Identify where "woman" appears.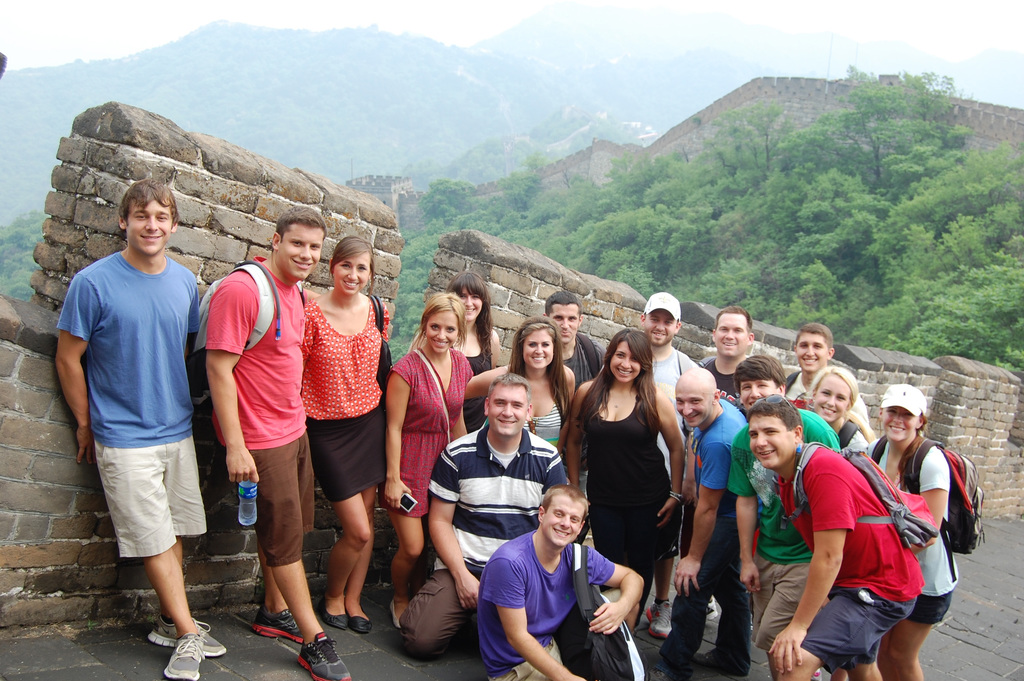
Appears at bbox=(508, 315, 576, 457).
